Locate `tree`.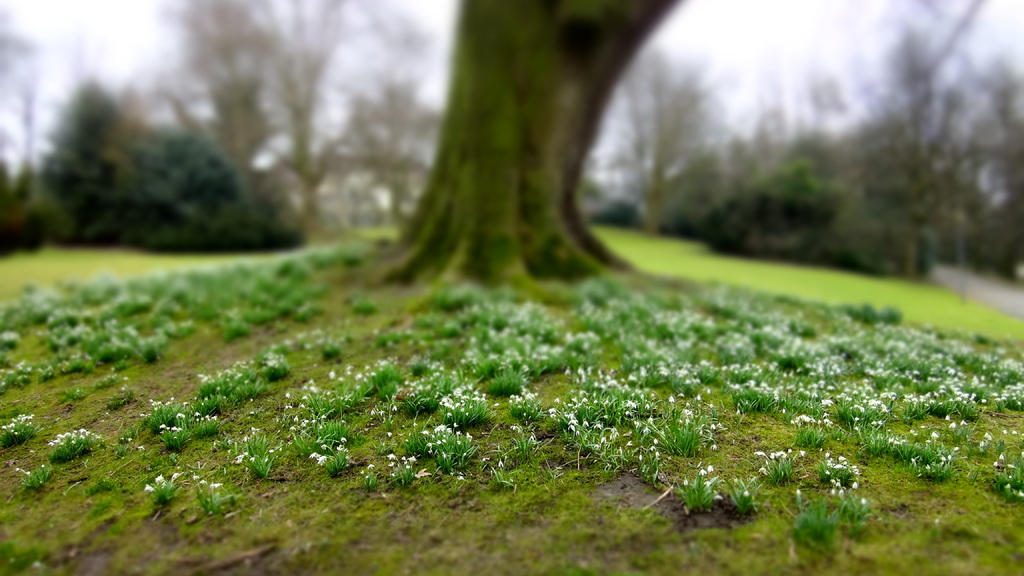
Bounding box: (243, 5, 364, 228).
